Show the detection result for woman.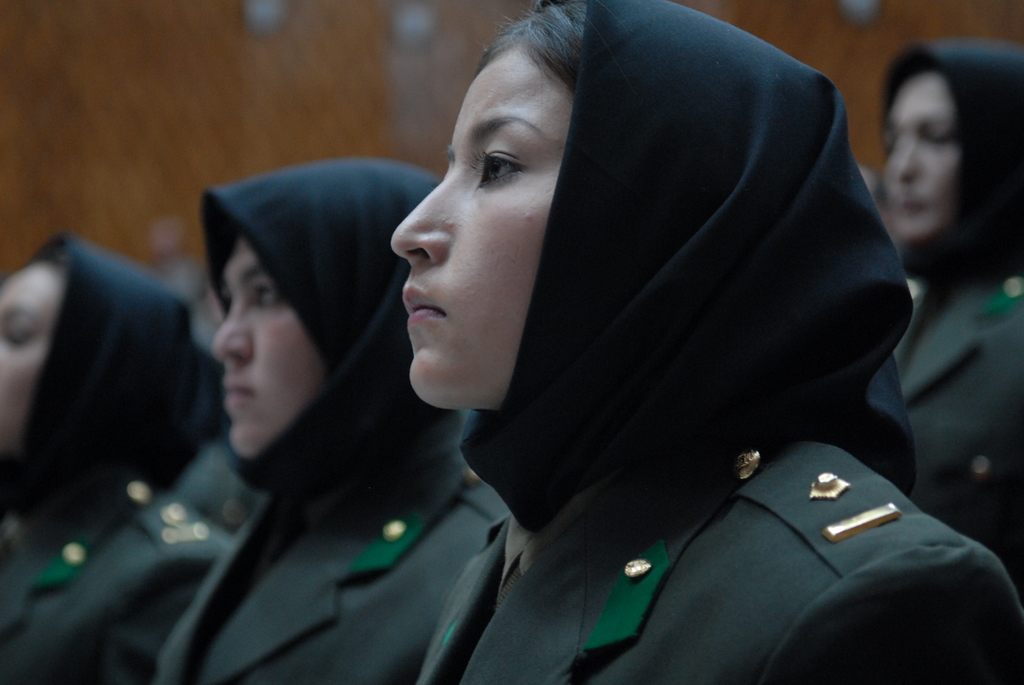
[387, 0, 1021, 684].
